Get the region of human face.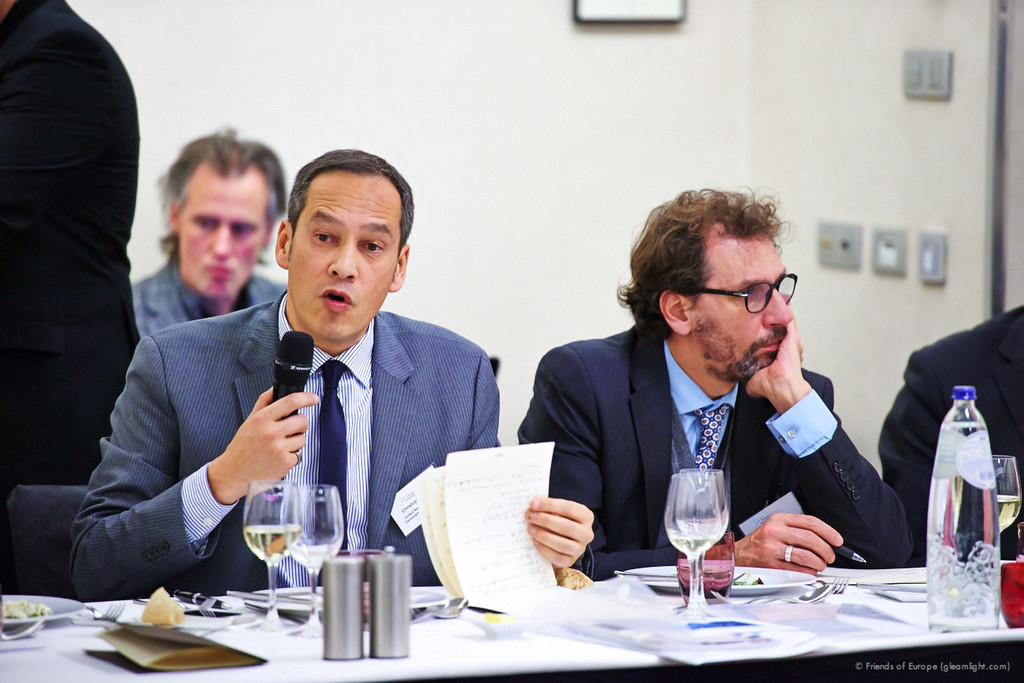
x1=175, y1=170, x2=264, y2=295.
